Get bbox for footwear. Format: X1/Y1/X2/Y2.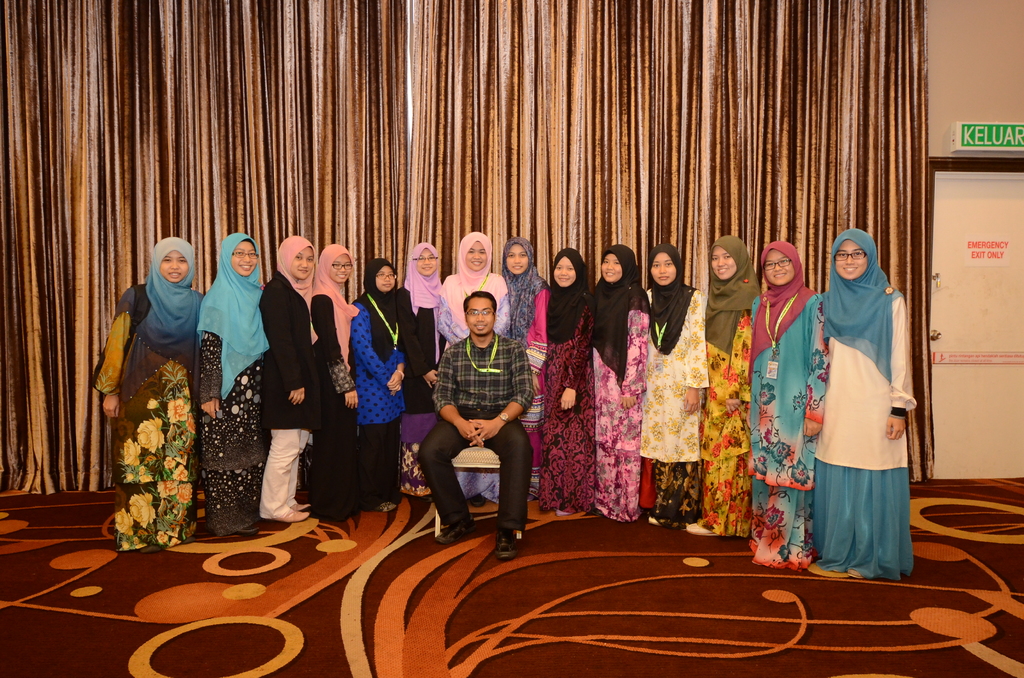
593/506/604/516.
